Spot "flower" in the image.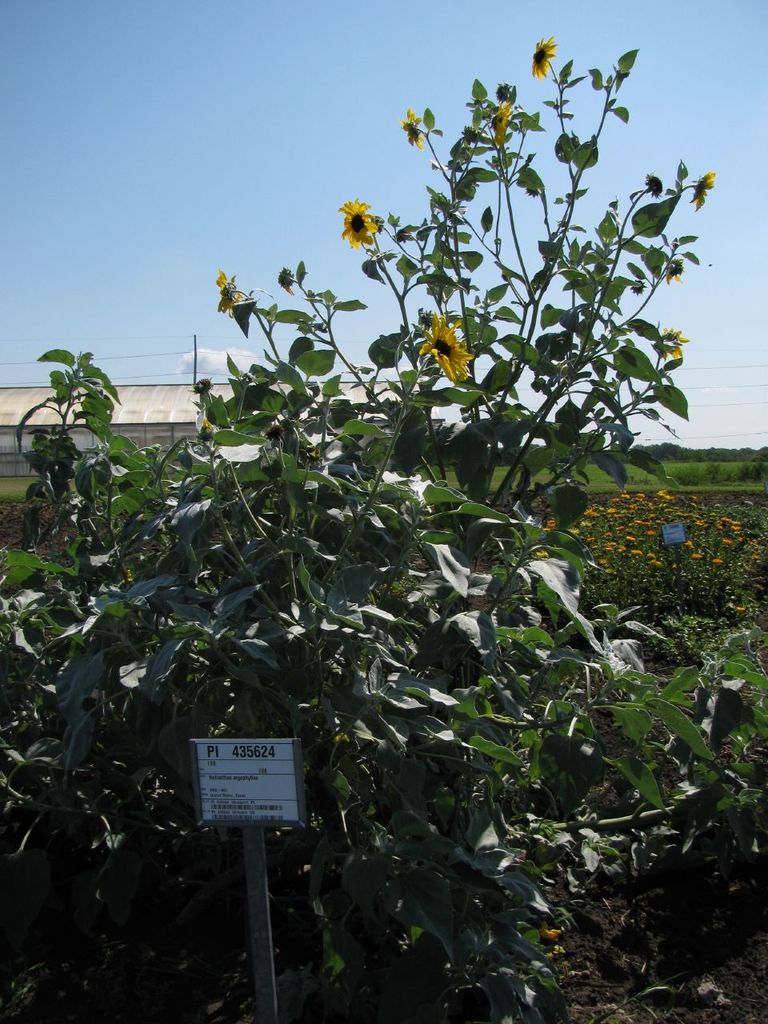
"flower" found at BBox(411, 297, 498, 372).
